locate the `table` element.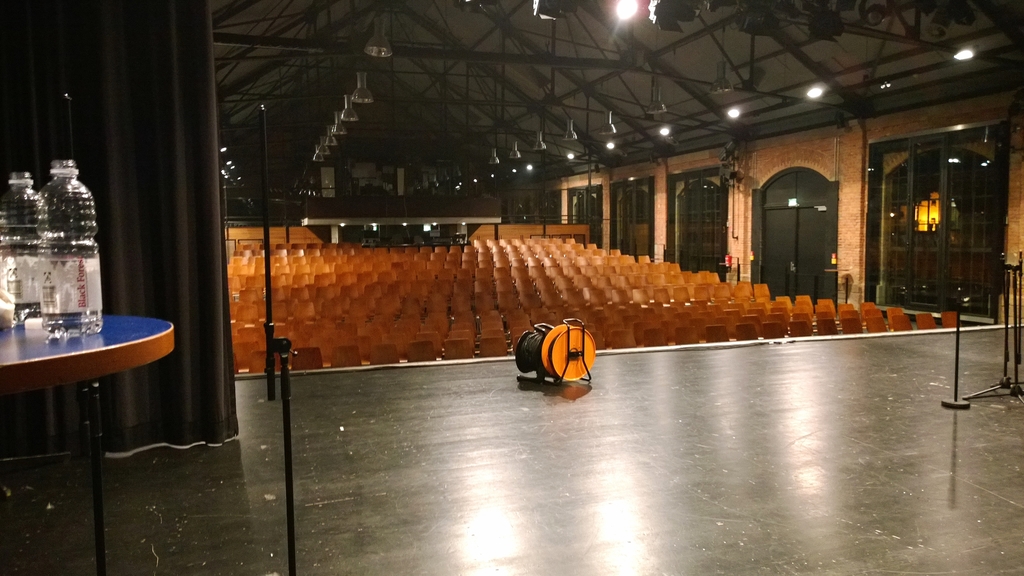
Element bbox: pyautogui.locateOnScreen(2, 295, 167, 470).
